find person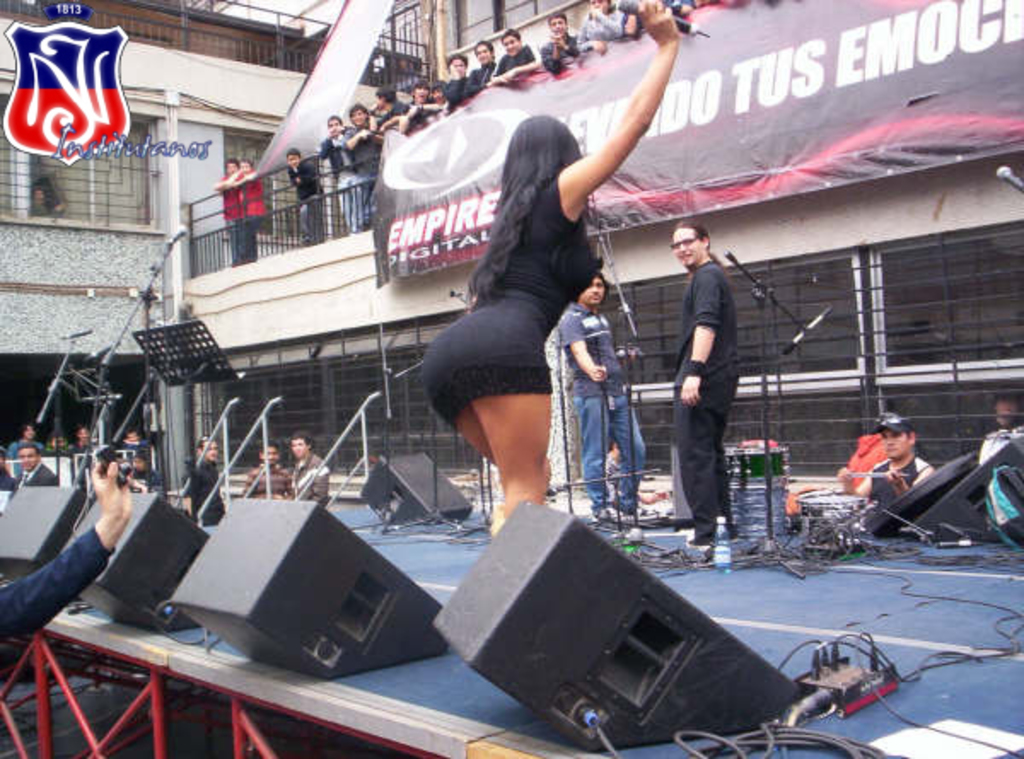
x1=283 y1=147 x2=326 y2=240
